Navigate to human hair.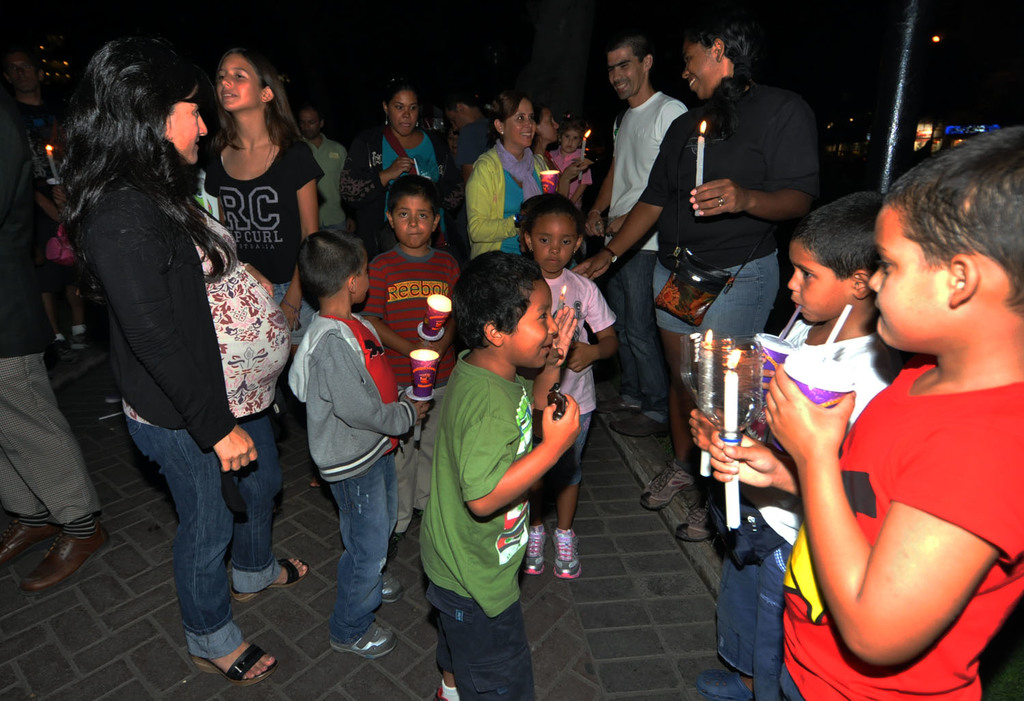
Navigation target: l=604, t=35, r=658, b=61.
